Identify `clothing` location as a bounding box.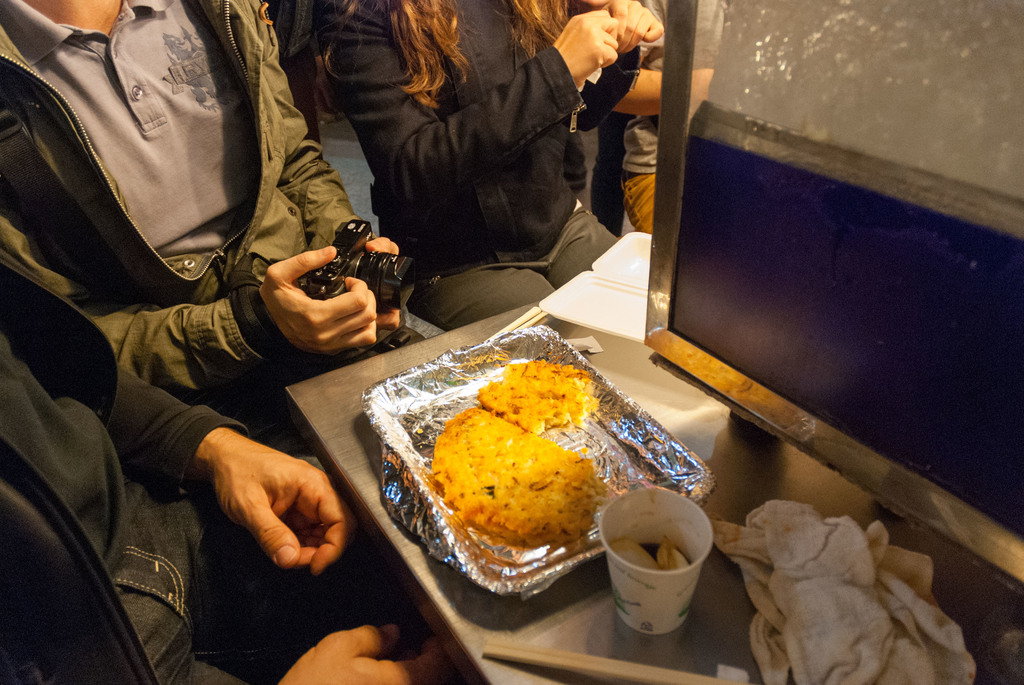
[x1=316, y1=0, x2=639, y2=329].
